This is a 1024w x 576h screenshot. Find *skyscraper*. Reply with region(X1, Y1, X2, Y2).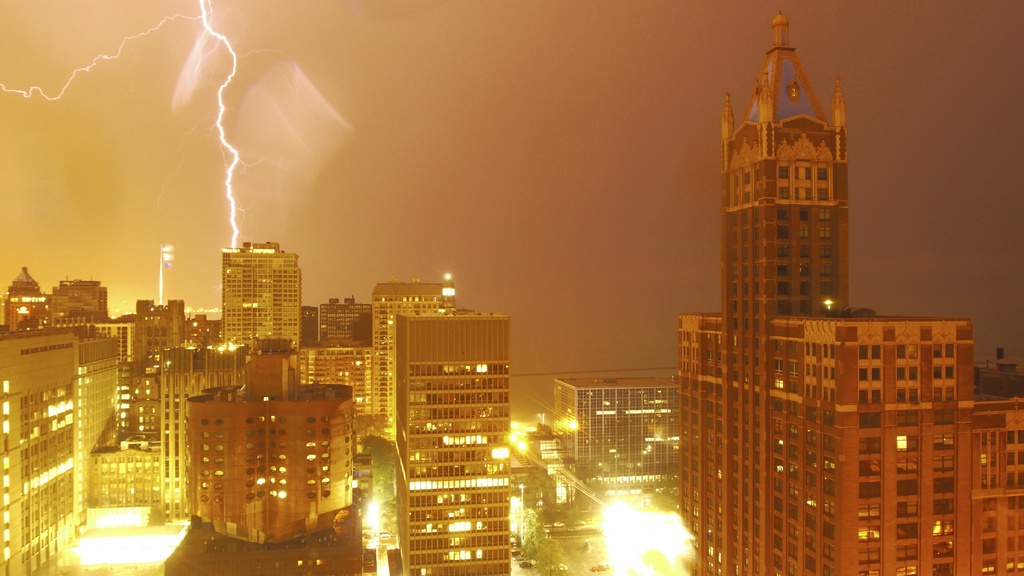
region(199, 236, 302, 366).
